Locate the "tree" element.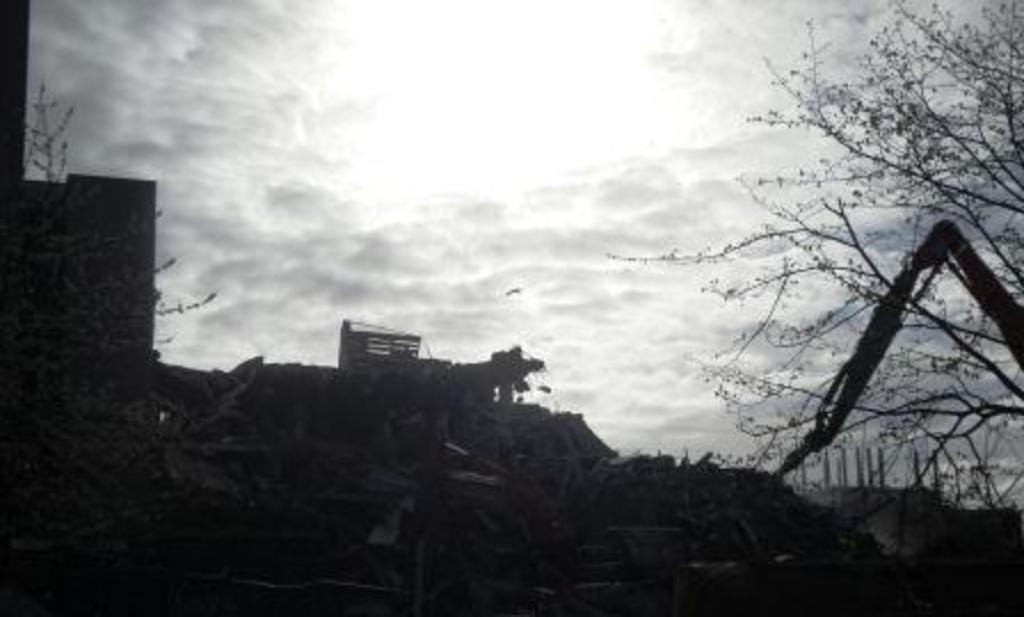
Element bbox: x1=581, y1=23, x2=1001, y2=576.
